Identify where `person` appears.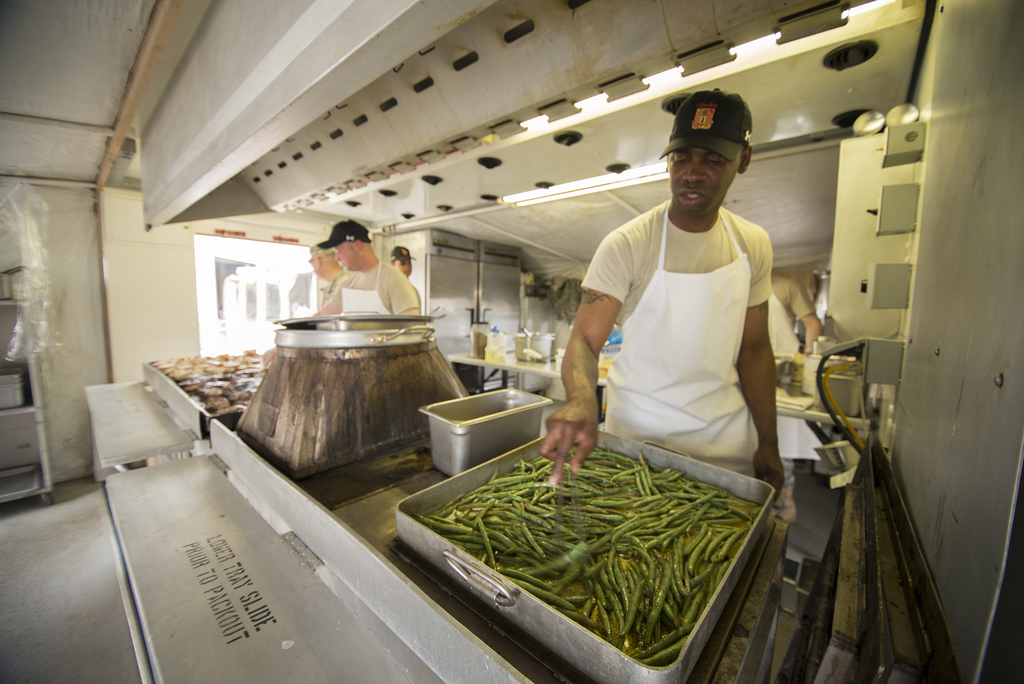
Appears at <bbox>273, 216, 422, 323</bbox>.
